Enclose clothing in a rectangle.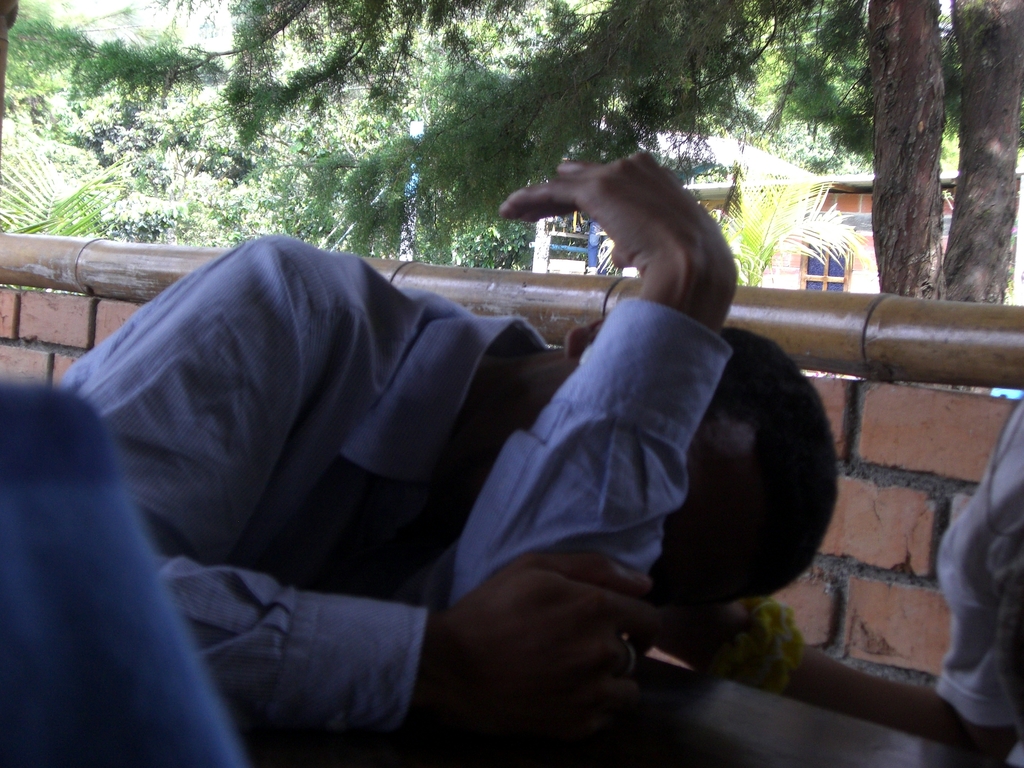
Rect(52, 190, 794, 732).
